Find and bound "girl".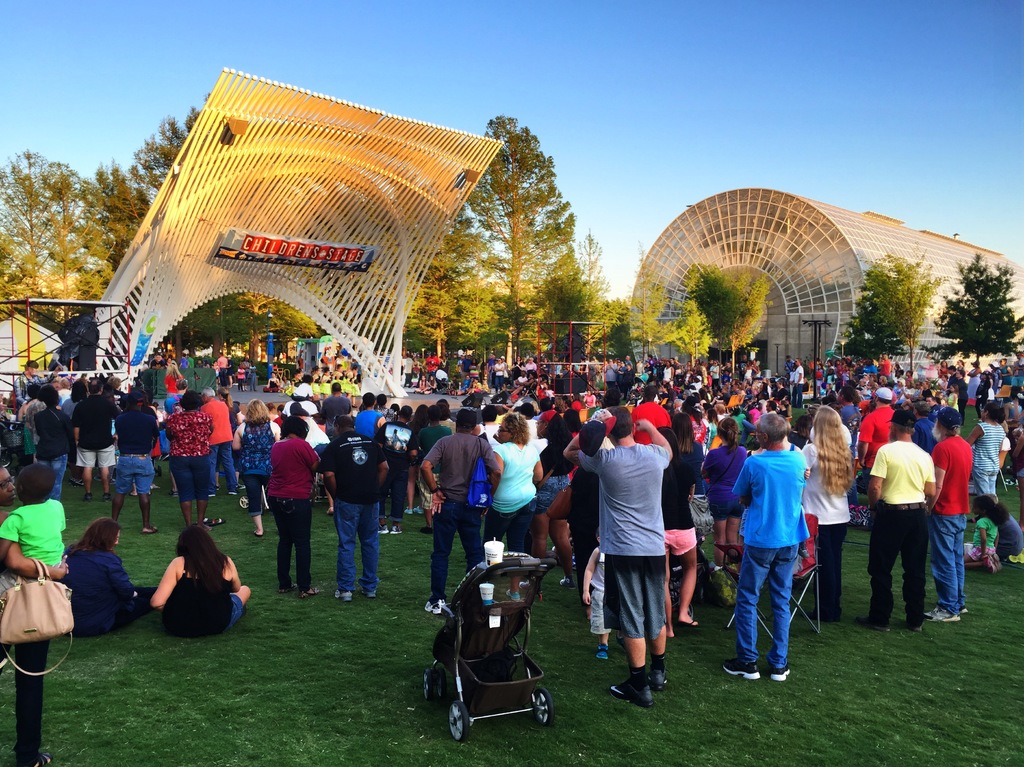
Bound: BBox(700, 414, 747, 579).
